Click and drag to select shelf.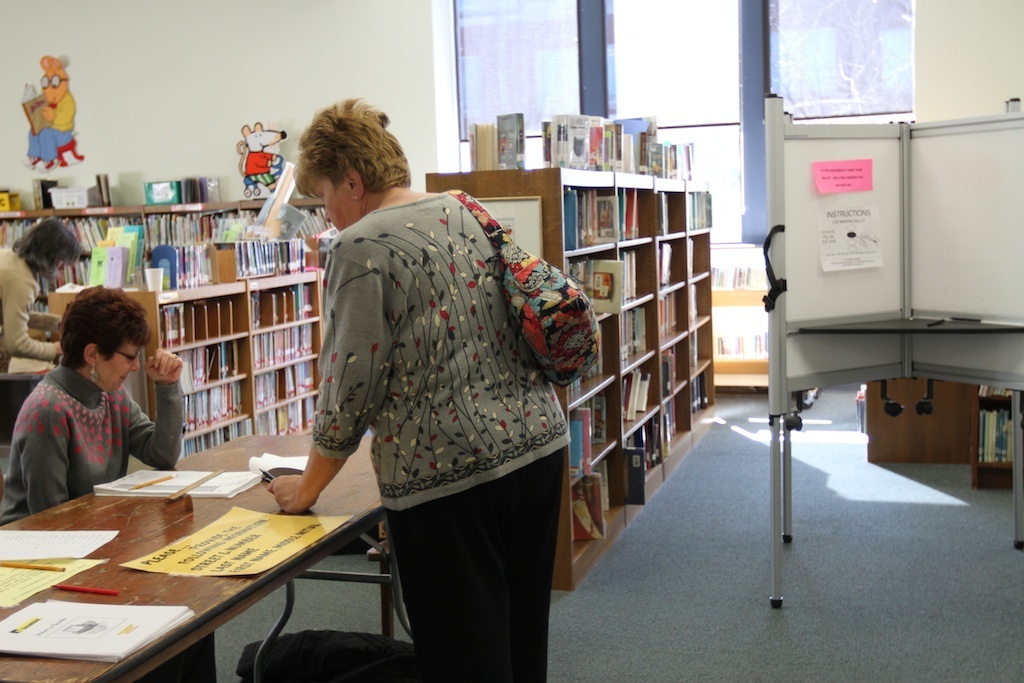
Selection: detection(654, 181, 686, 240).
